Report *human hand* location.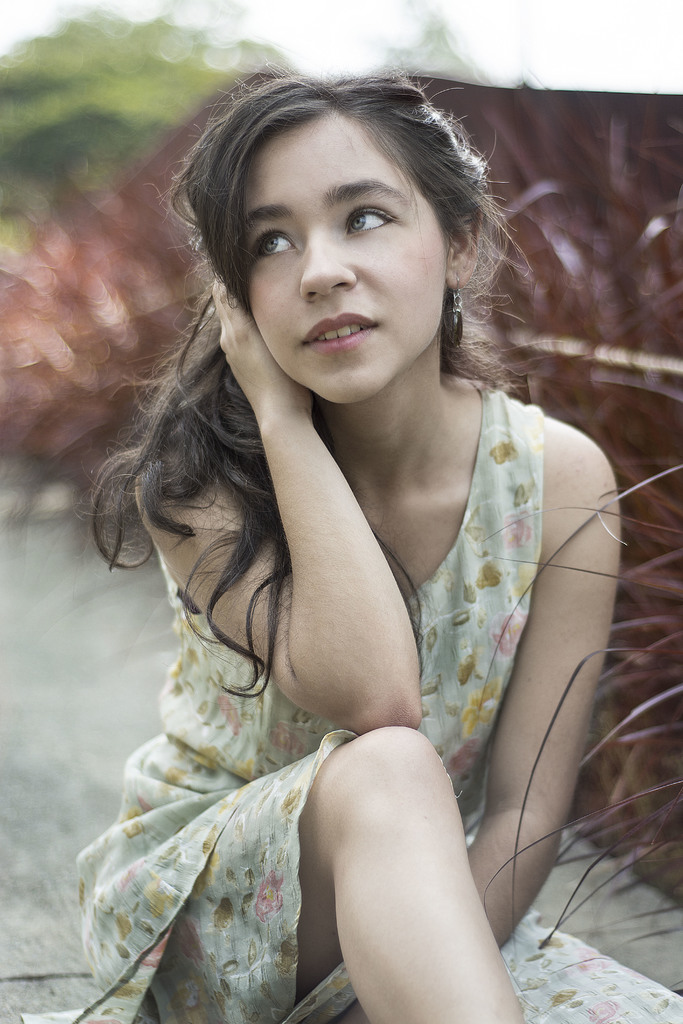
Report: box=[211, 268, 316, 420].
